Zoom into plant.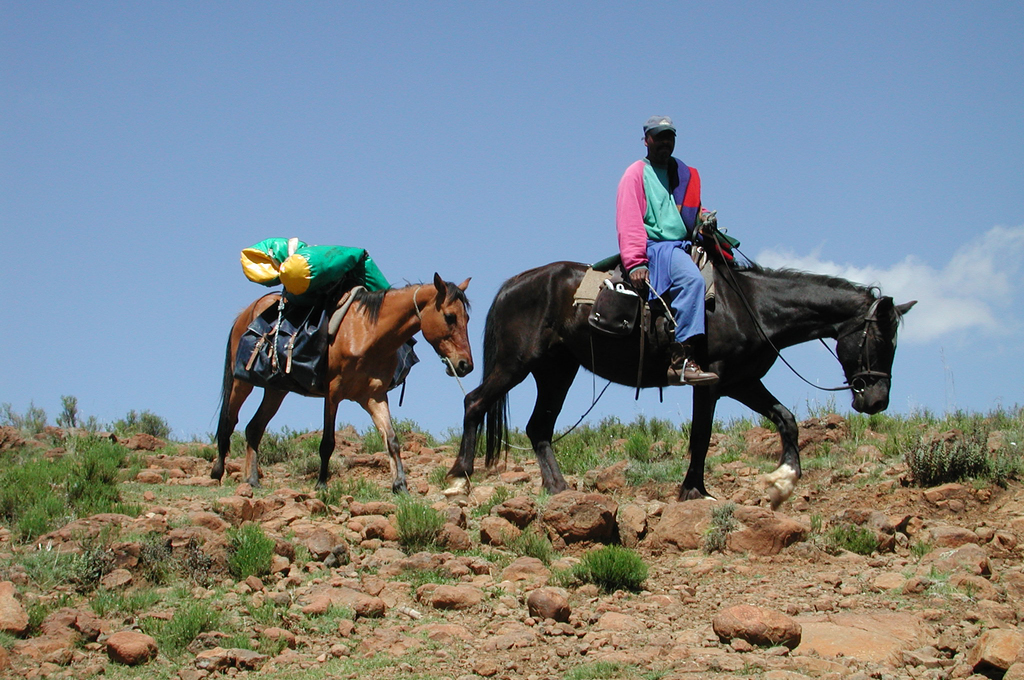
Zoom target: [101,403,173,442].
